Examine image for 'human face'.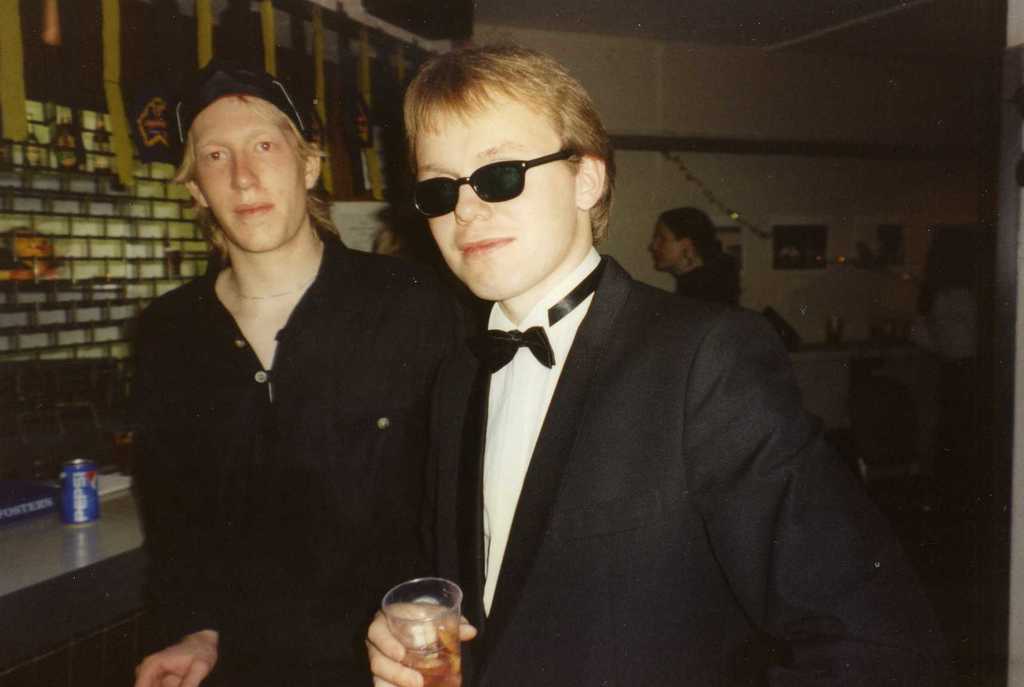
Examination result: box(649, 217, 684, 270).
